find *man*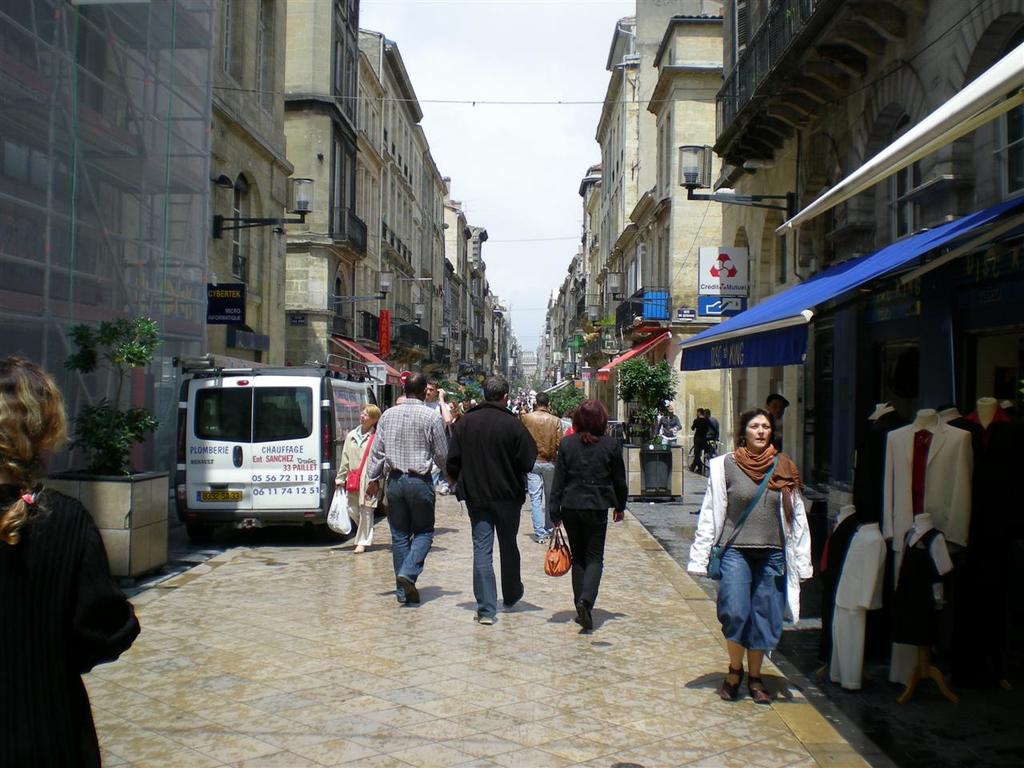
{"left": 702, "top": 403, "right": 723, "bottom": 455}
